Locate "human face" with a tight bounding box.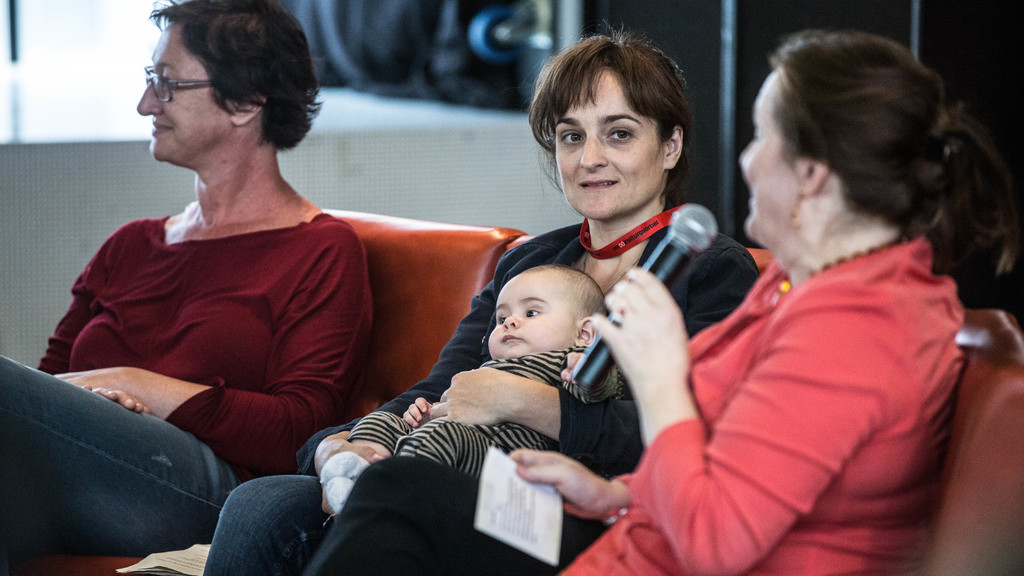
region(138, 21, 241, 161).
